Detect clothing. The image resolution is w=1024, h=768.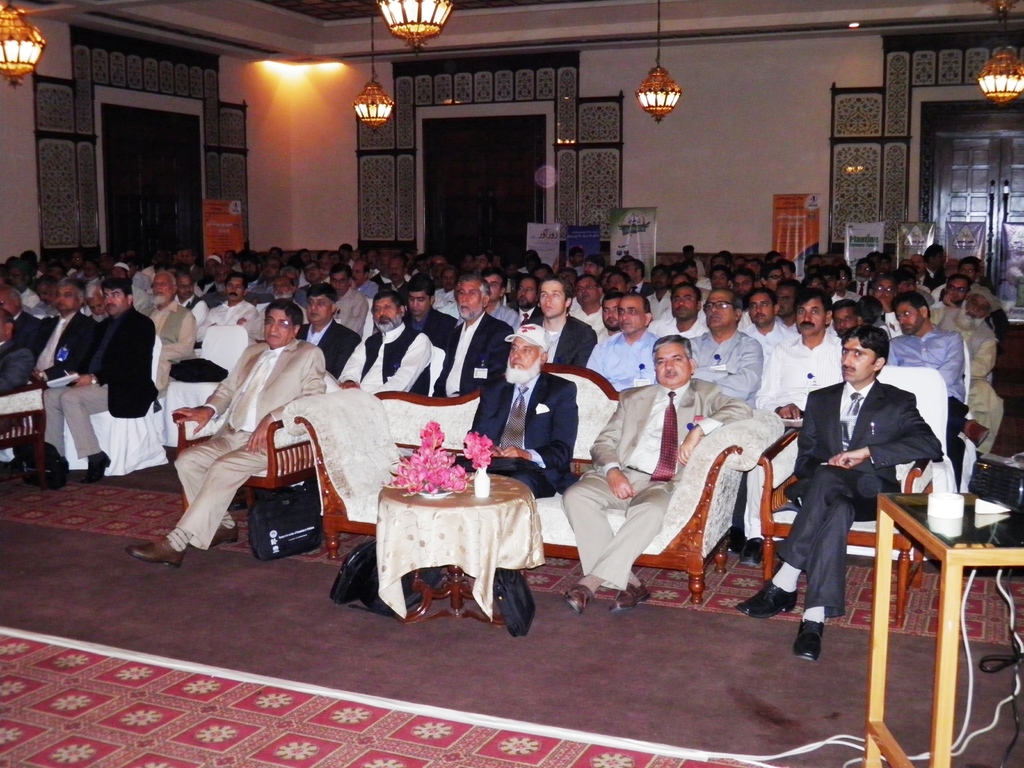
332,283,377,340.
